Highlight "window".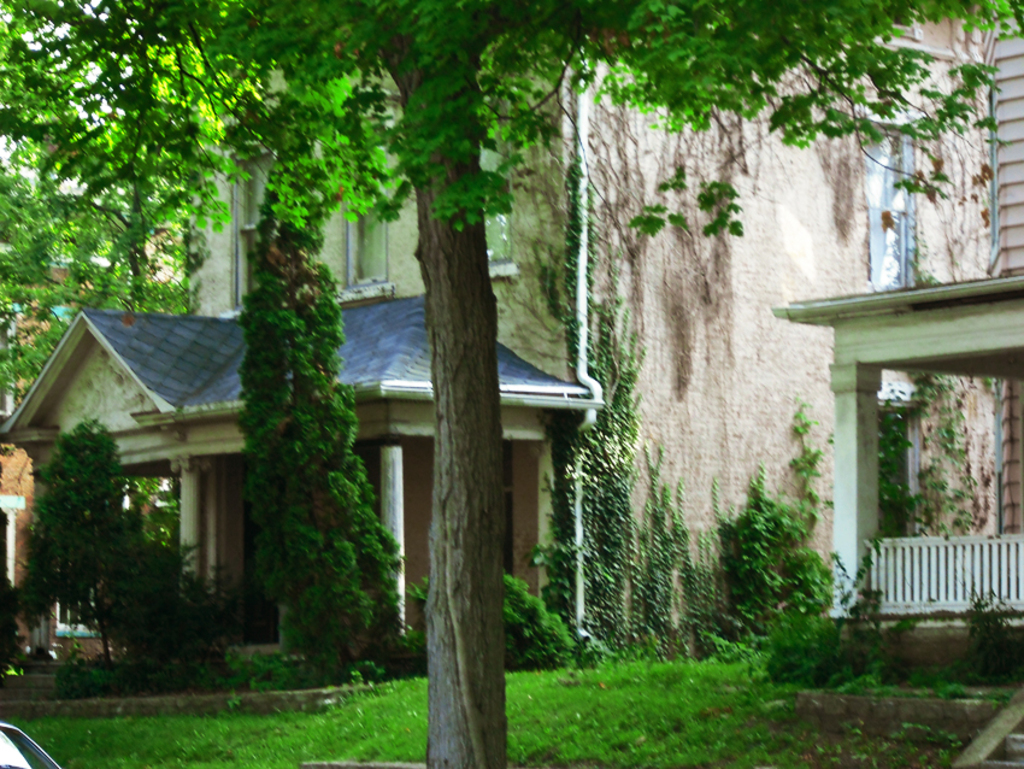
Highlighted region: (x1=872, y1=409, x2=913, y2=535).
